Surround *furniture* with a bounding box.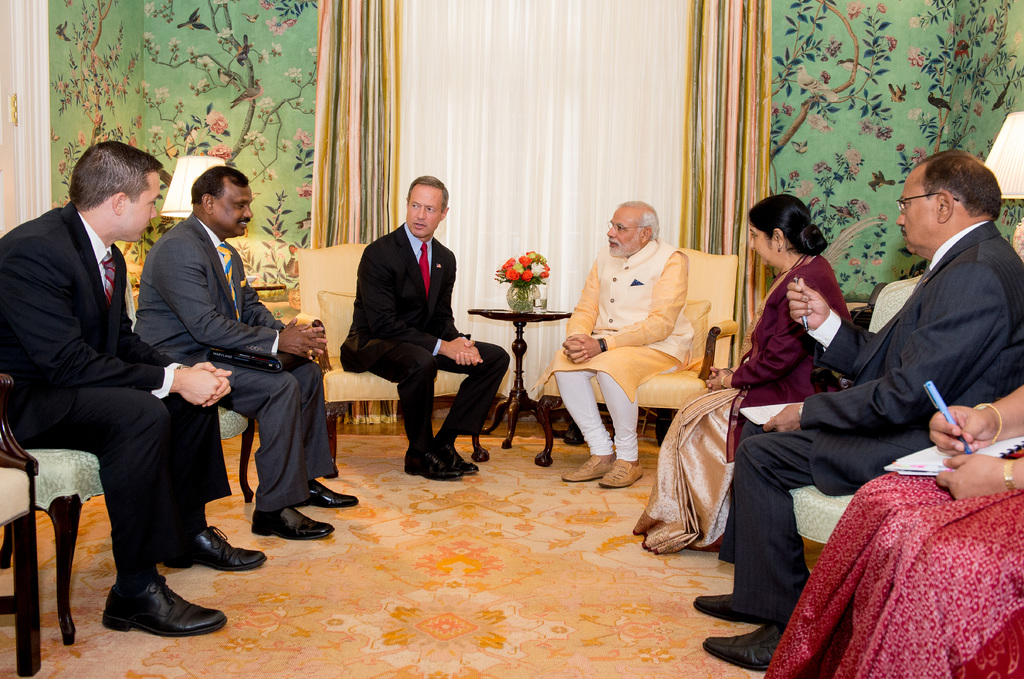
467/308/573/450.
